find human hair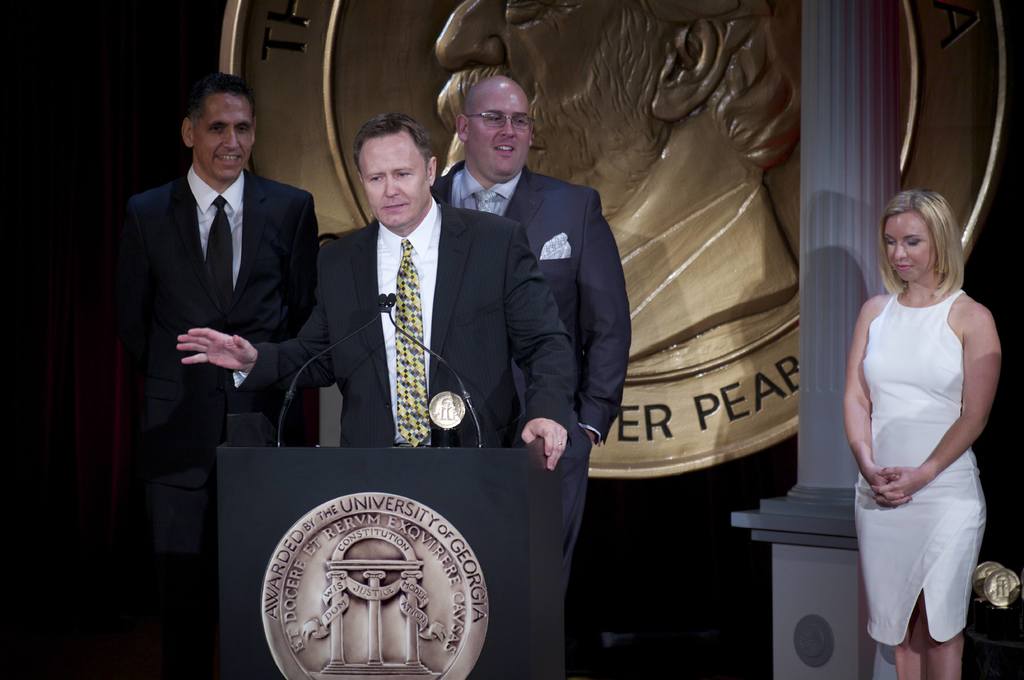
(left=891, top=192, right=974, bottom=302)
